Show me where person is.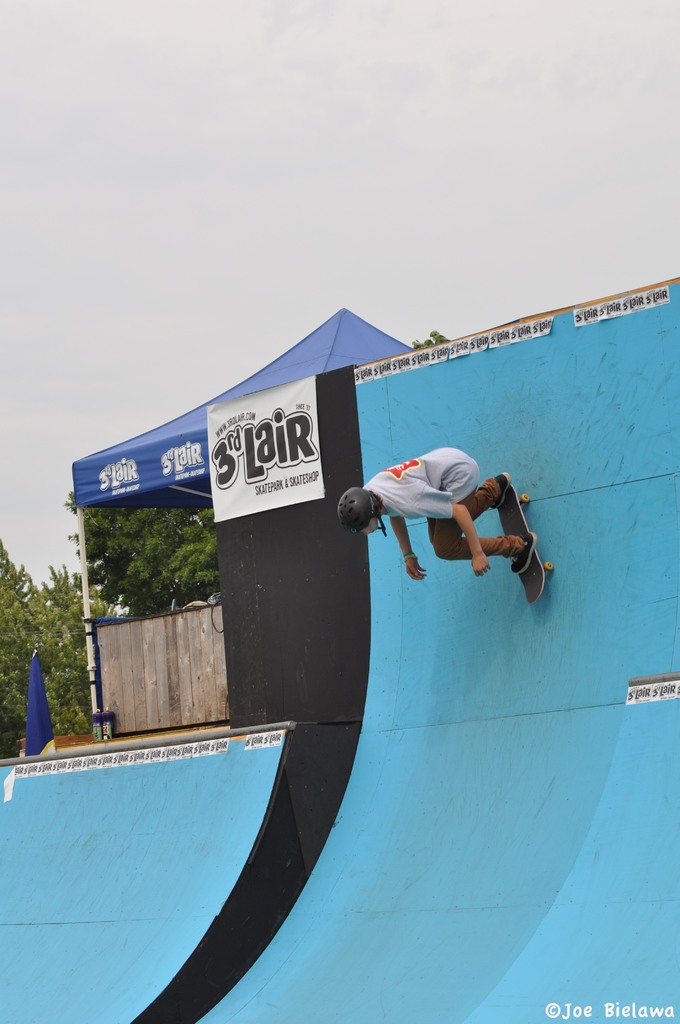
person is at box=[350, 435, 540, 614].
